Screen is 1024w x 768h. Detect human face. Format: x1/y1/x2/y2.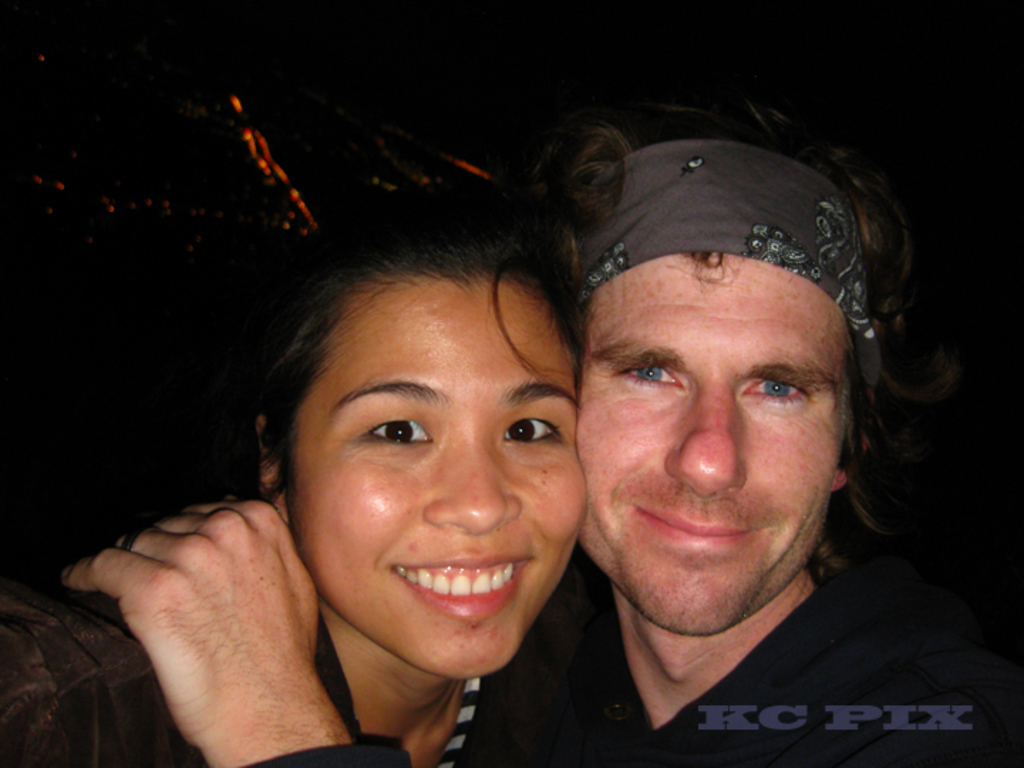
567/256/845/633.
